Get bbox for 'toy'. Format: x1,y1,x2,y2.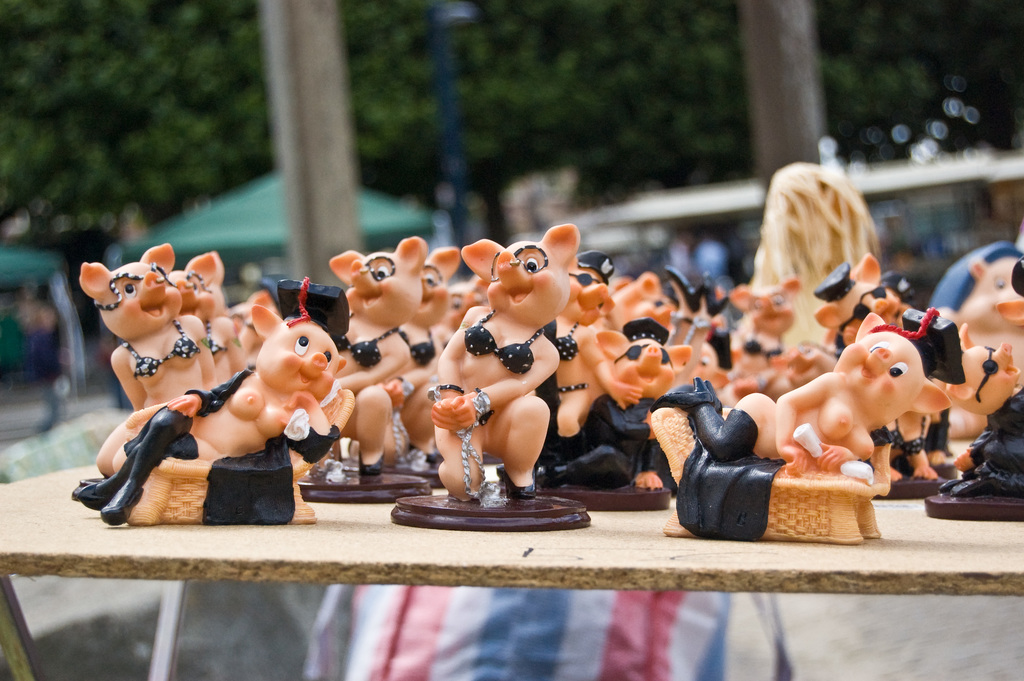
233,292,288,373.
